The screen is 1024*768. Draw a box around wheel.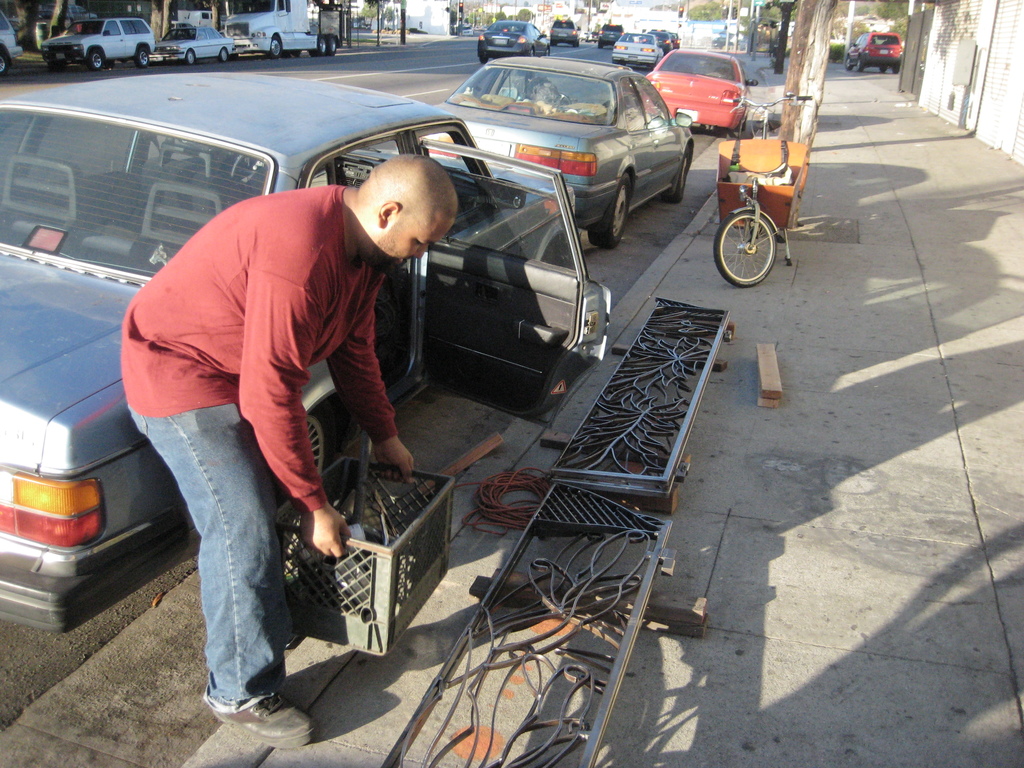
[x1=134, y1=47, x2=147, y2=67].
